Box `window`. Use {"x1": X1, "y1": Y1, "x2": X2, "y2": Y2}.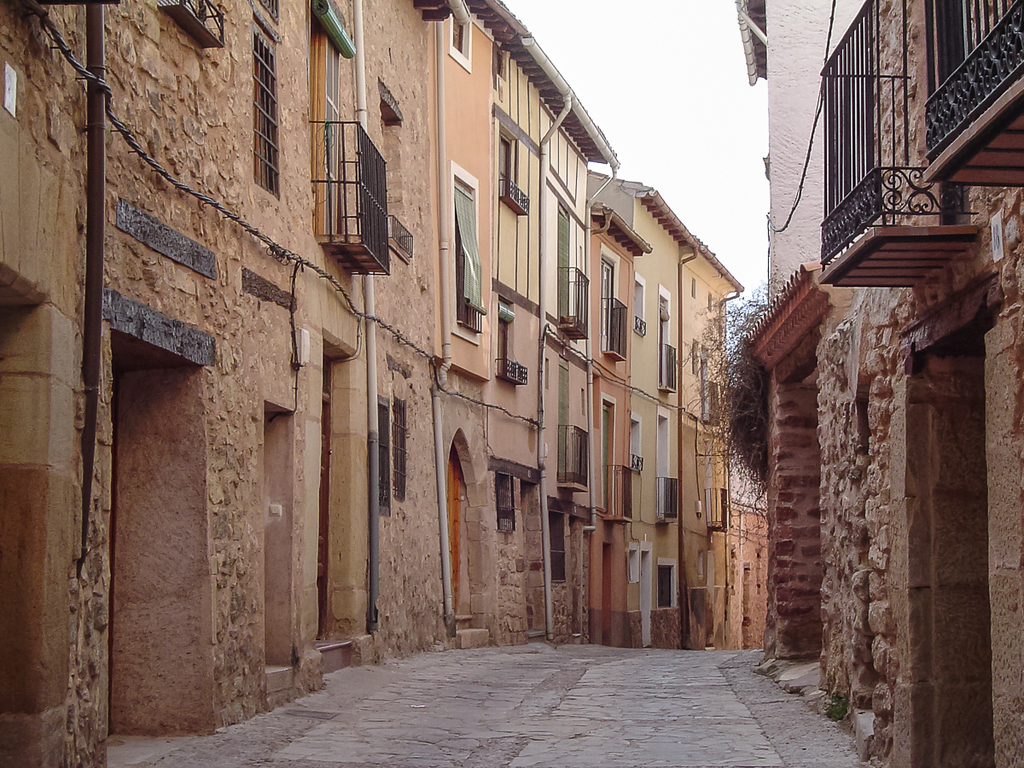
{"x1": 497, "y1": 299, "x2": 515, "y2": 382}.
